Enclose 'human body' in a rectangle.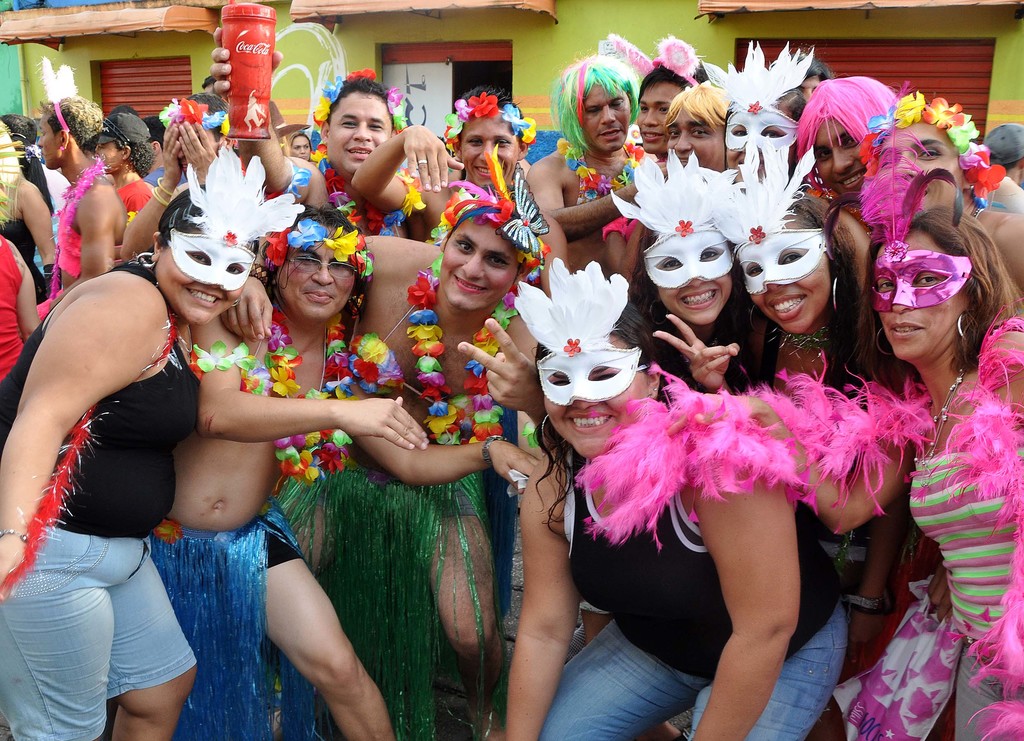
left=12, top=157, right=250, bottom=722.
